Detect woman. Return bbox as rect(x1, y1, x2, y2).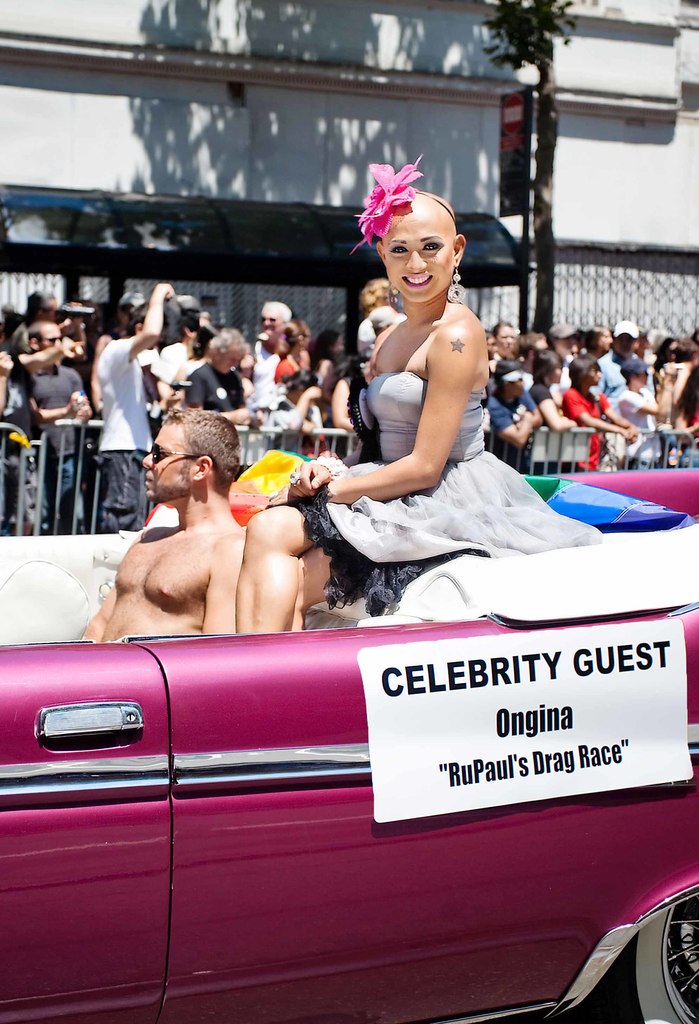
rect(305, 327, 347, 387).
